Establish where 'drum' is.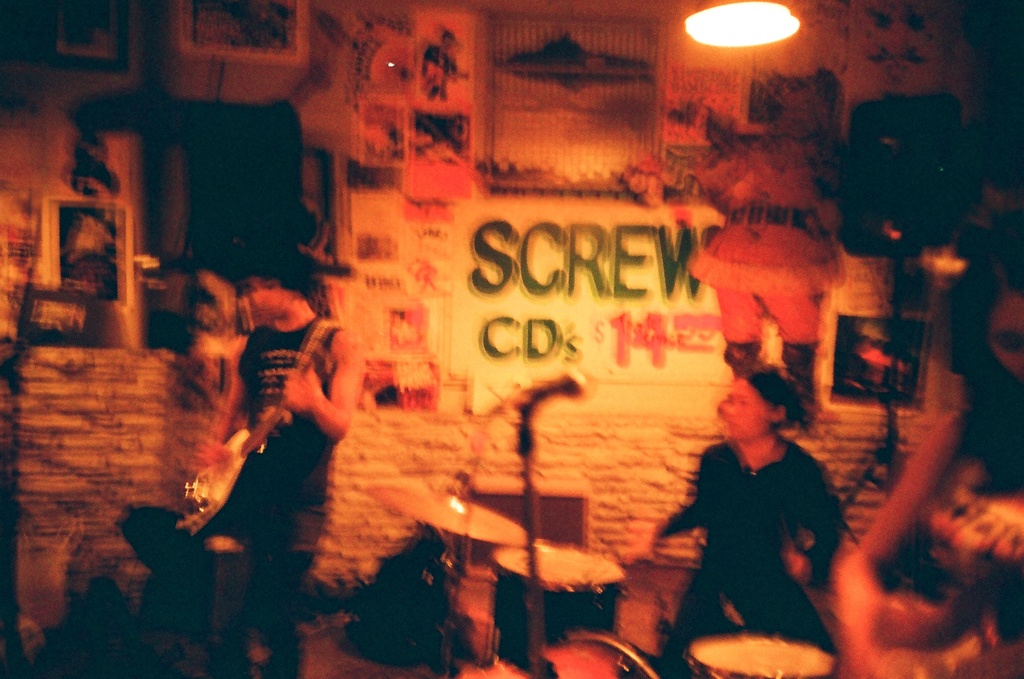
Established at x1=682 y1=633 x2=838 y2=678.
